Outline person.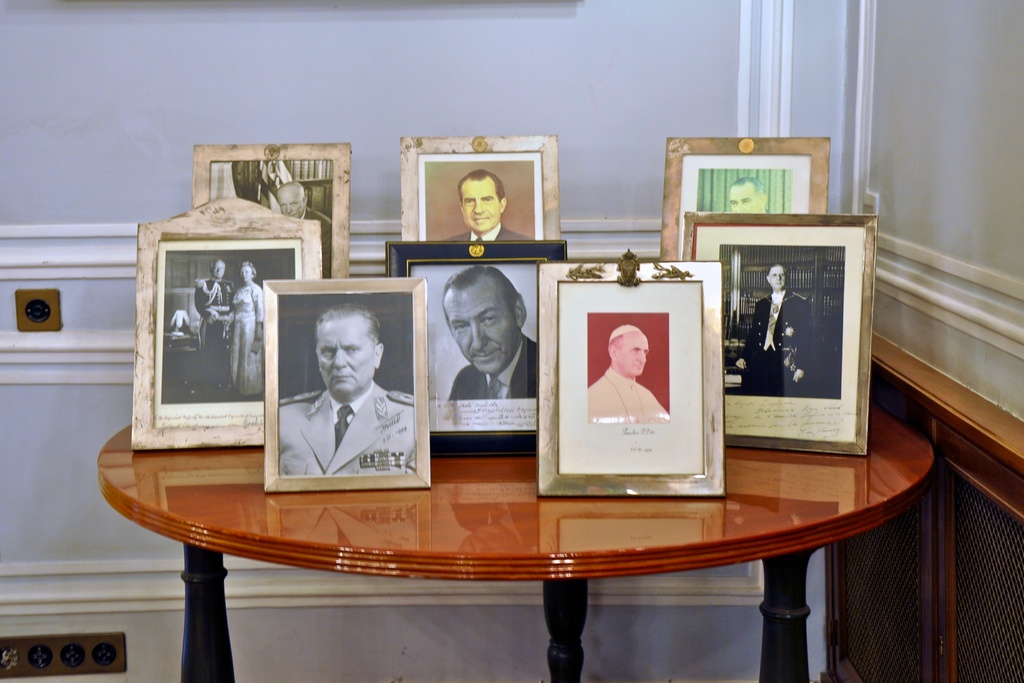
Outline: [x1=273, y1=182, x2=332, y2=279].
